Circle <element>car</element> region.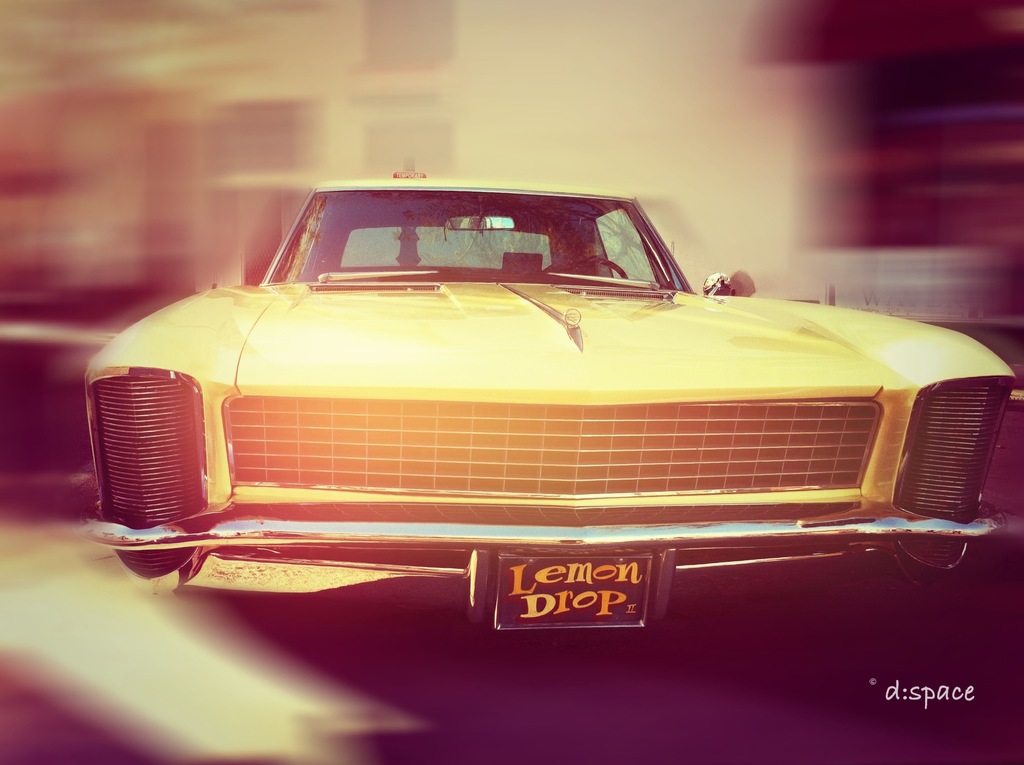
Region: bbox=[63, 169, 995, 650].
